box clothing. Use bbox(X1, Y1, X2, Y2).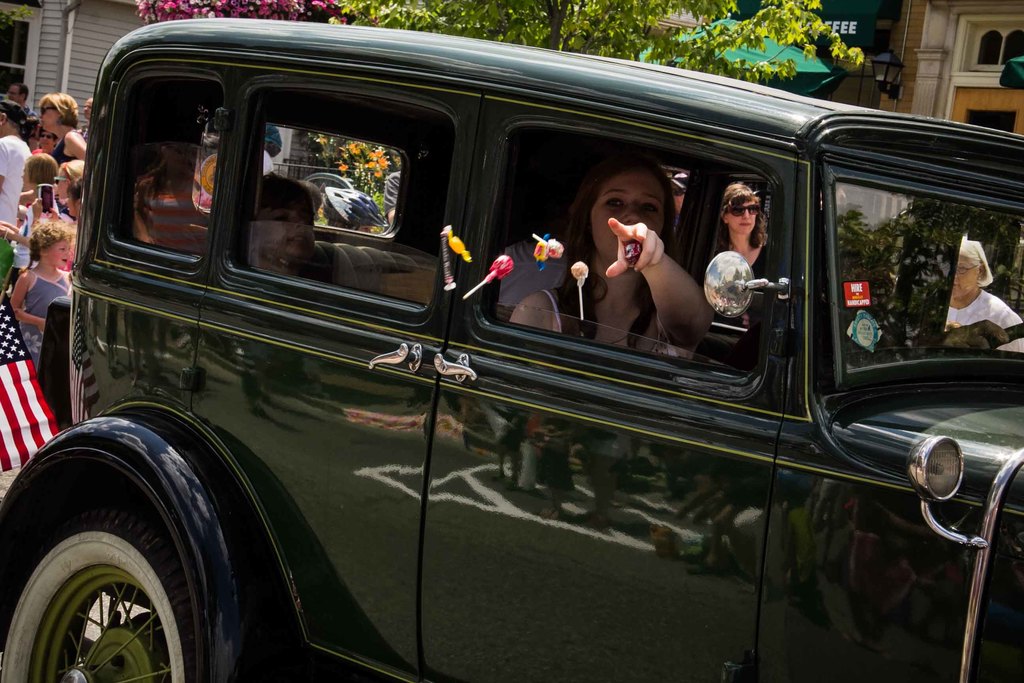
bbox(945, 290, 1023, 352).
